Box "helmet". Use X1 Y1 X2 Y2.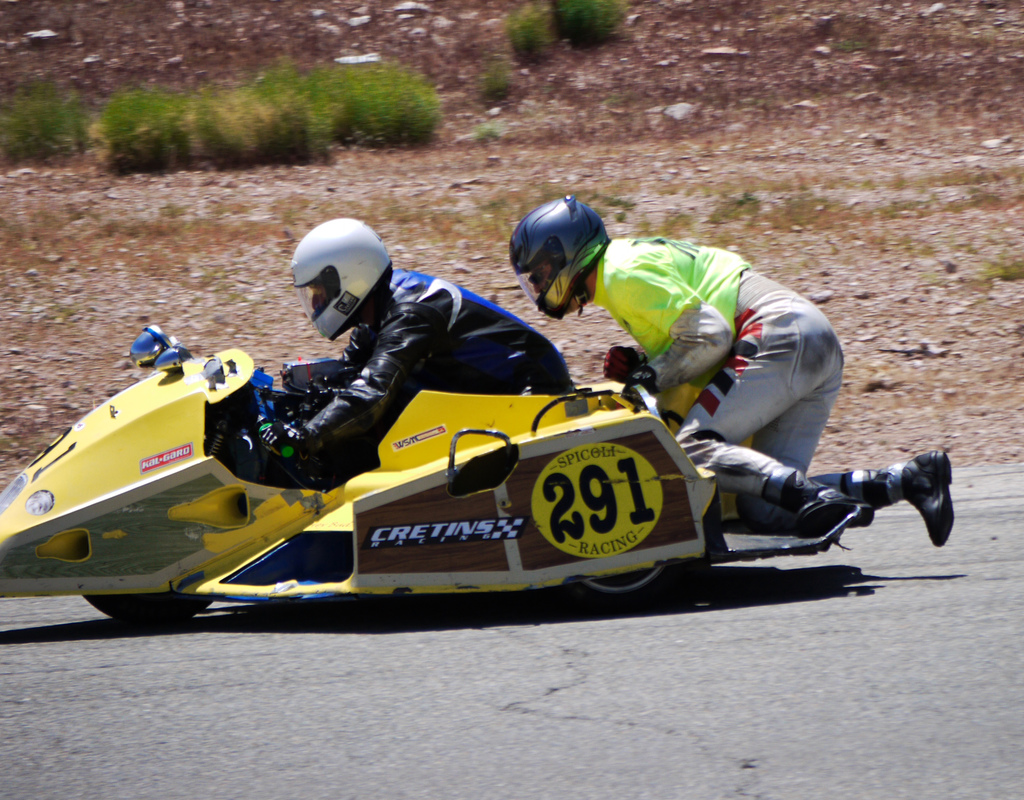
509 202 612 306.
